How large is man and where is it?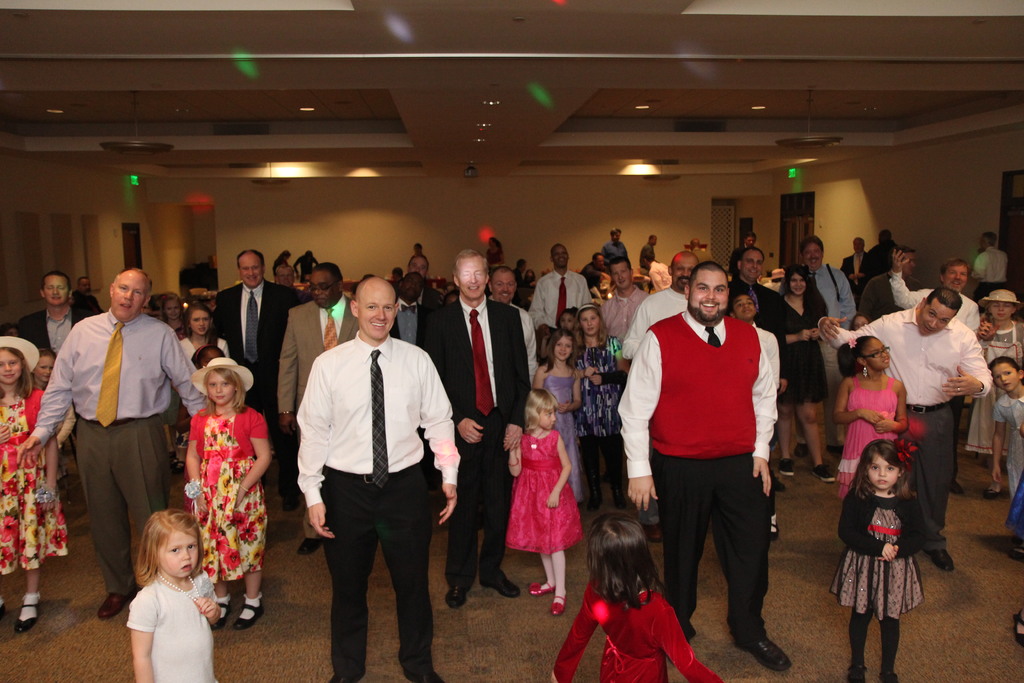
Bounding box: crop(816, 283, 996, 572).
